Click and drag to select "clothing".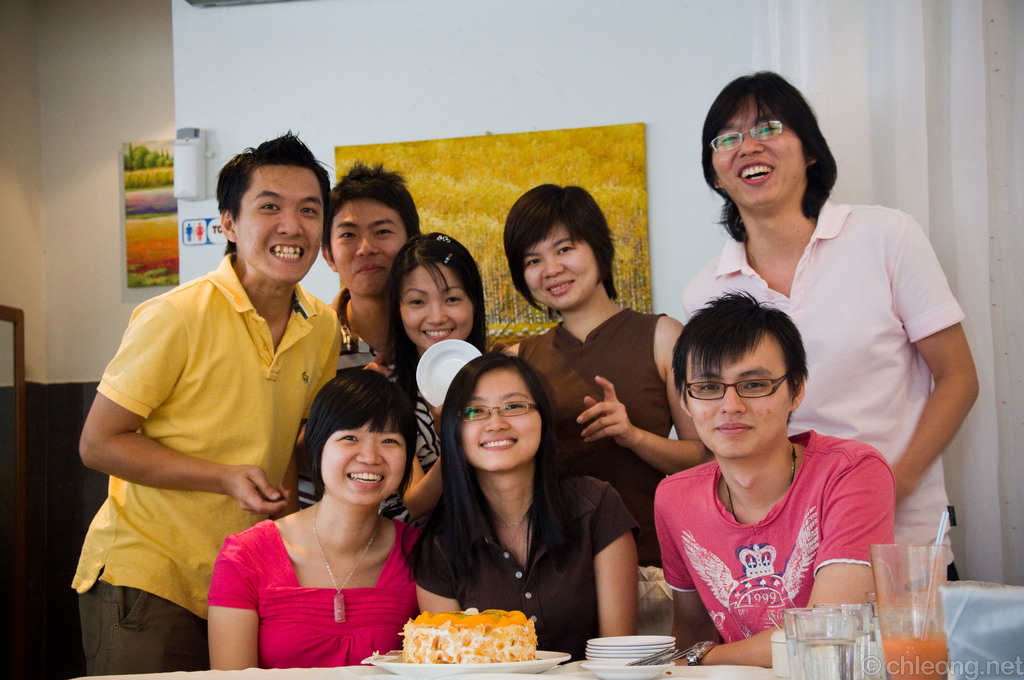
Selection: {"left": 408, "top": 475, "right": 637, "bottom": 651}.
